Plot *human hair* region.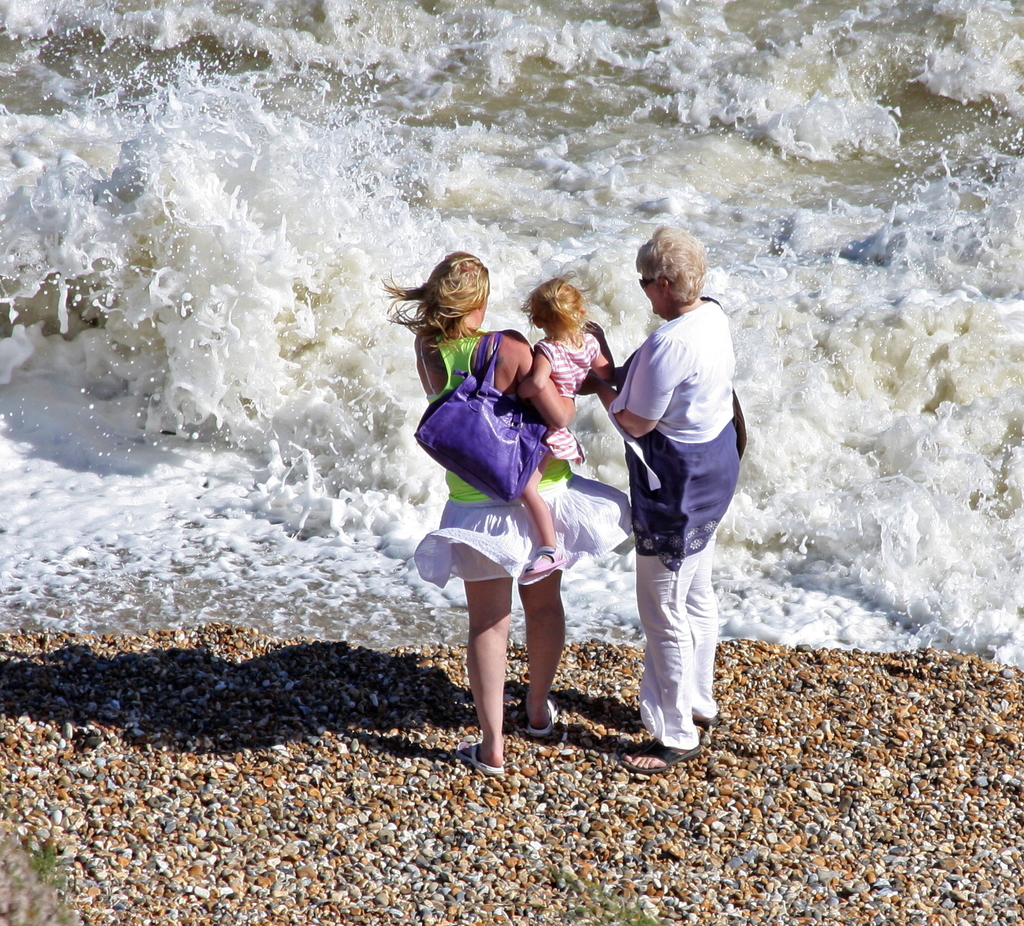
Plotted at bbox(377, 248, 491, 357).
